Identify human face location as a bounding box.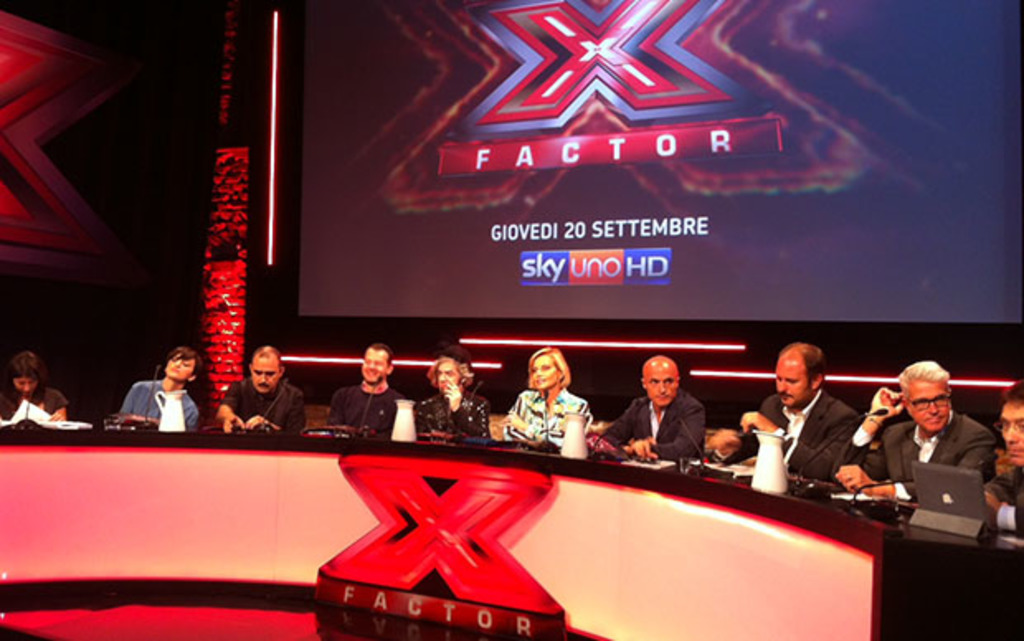
{"left": 165, "top": 355, "right": 195, "bottom": 382}.
